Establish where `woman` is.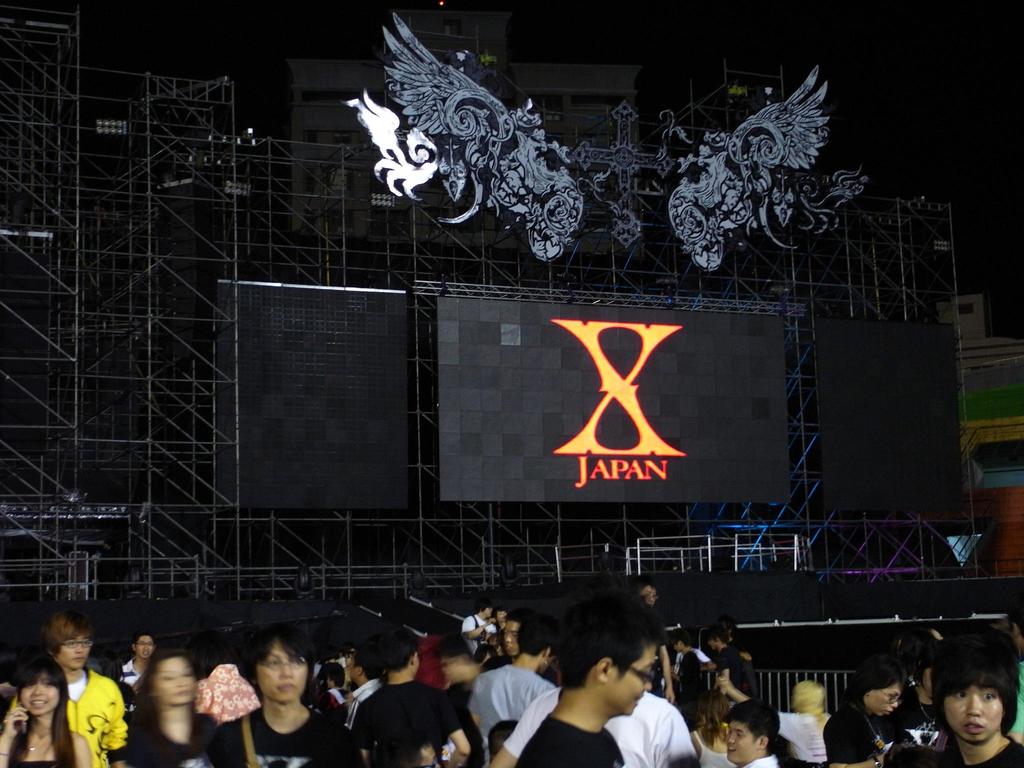
Established at <bbox>200, 611, 364, 767</bbox>.
